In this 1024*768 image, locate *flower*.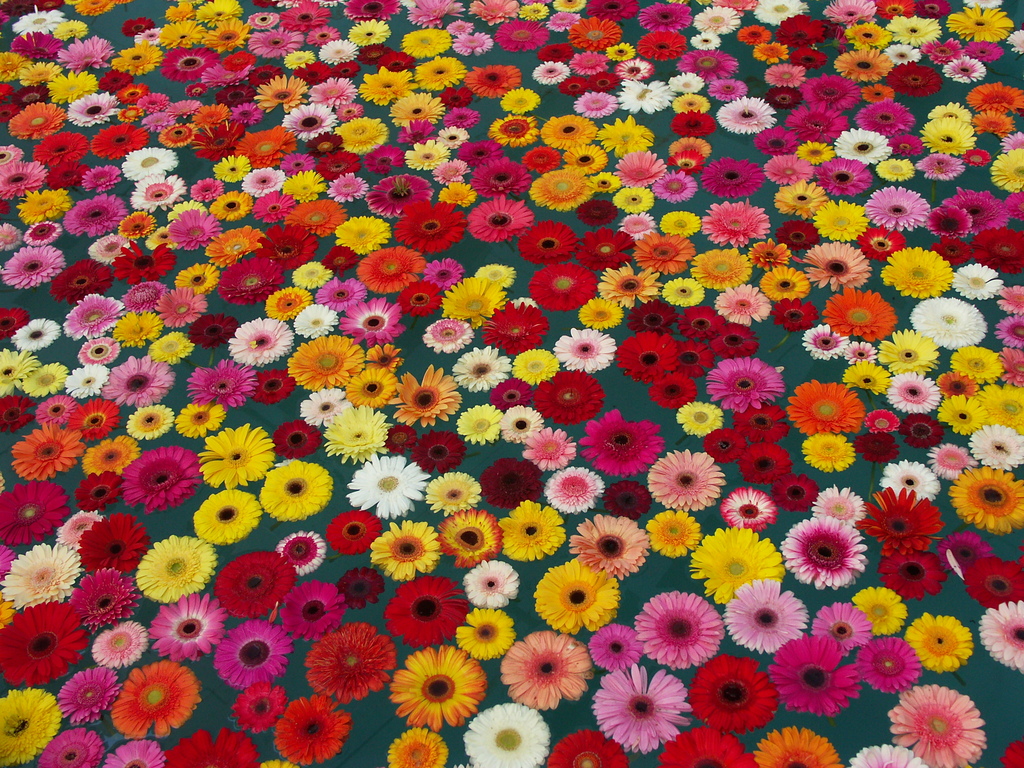
Bounding box: 593,671,694,737.
